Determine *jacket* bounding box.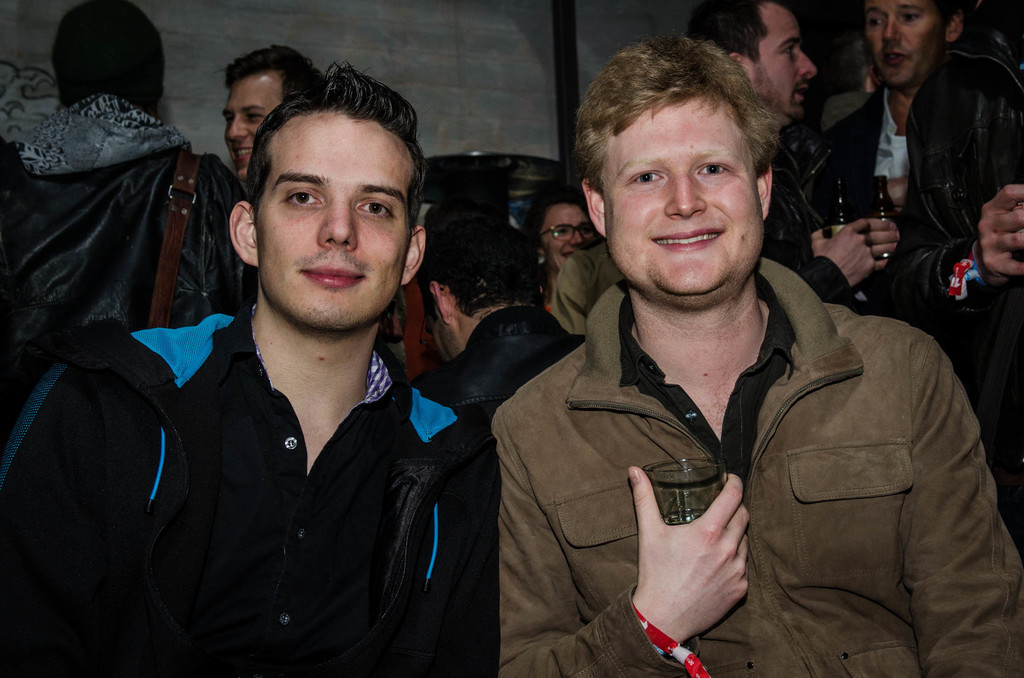
Determined: crop(5, 310, 496, 677).
